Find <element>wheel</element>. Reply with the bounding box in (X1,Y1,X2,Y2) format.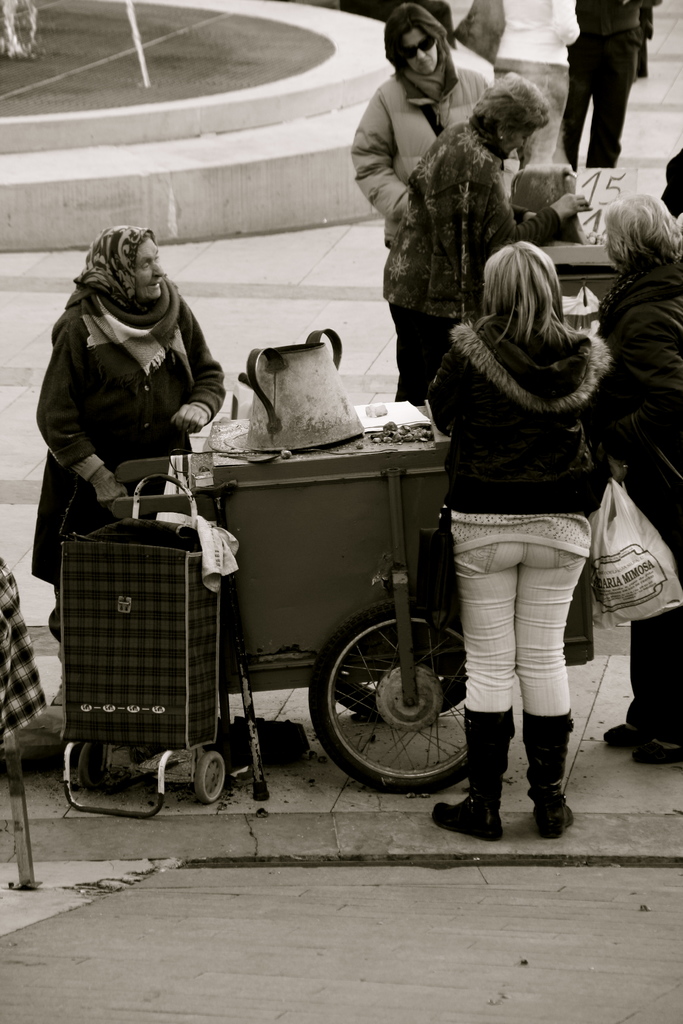
(191,751,224,804).
